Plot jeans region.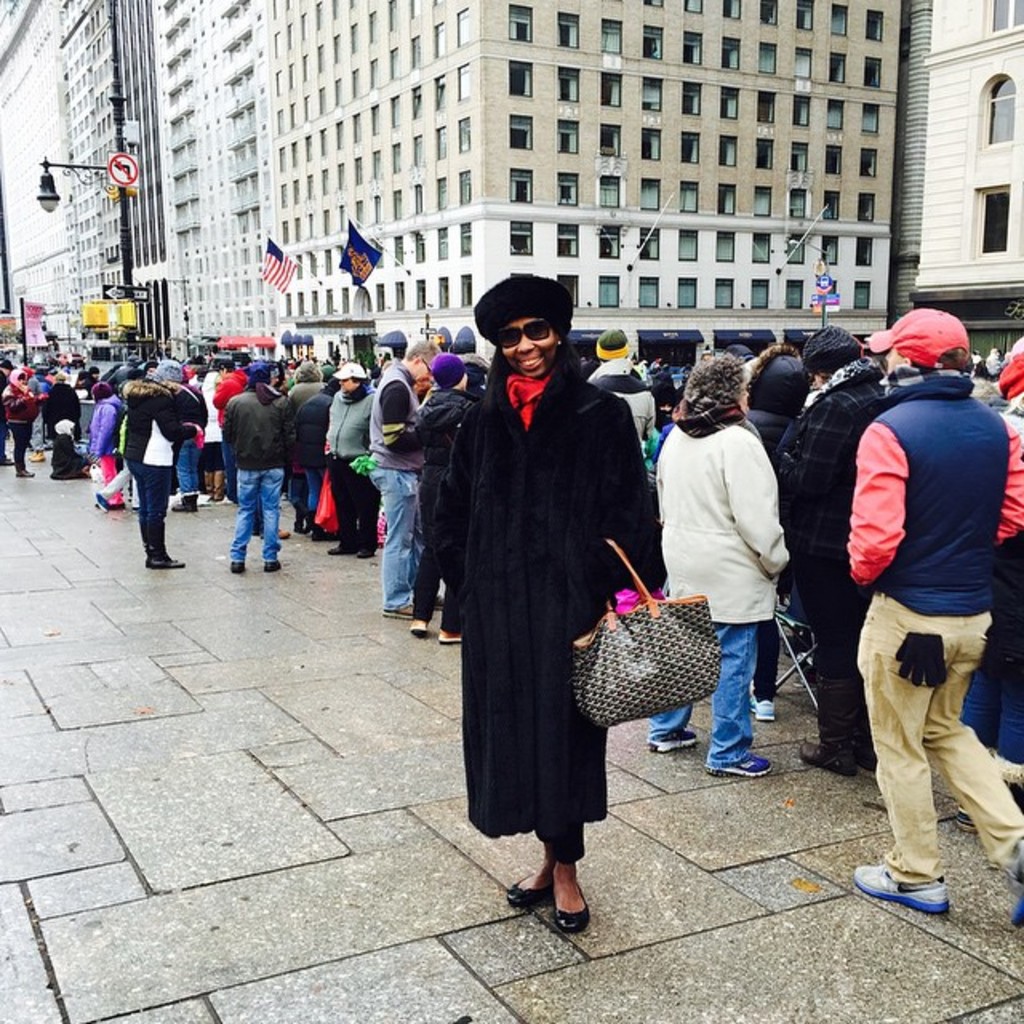
Plotted at [168, 443, 195, 482].
